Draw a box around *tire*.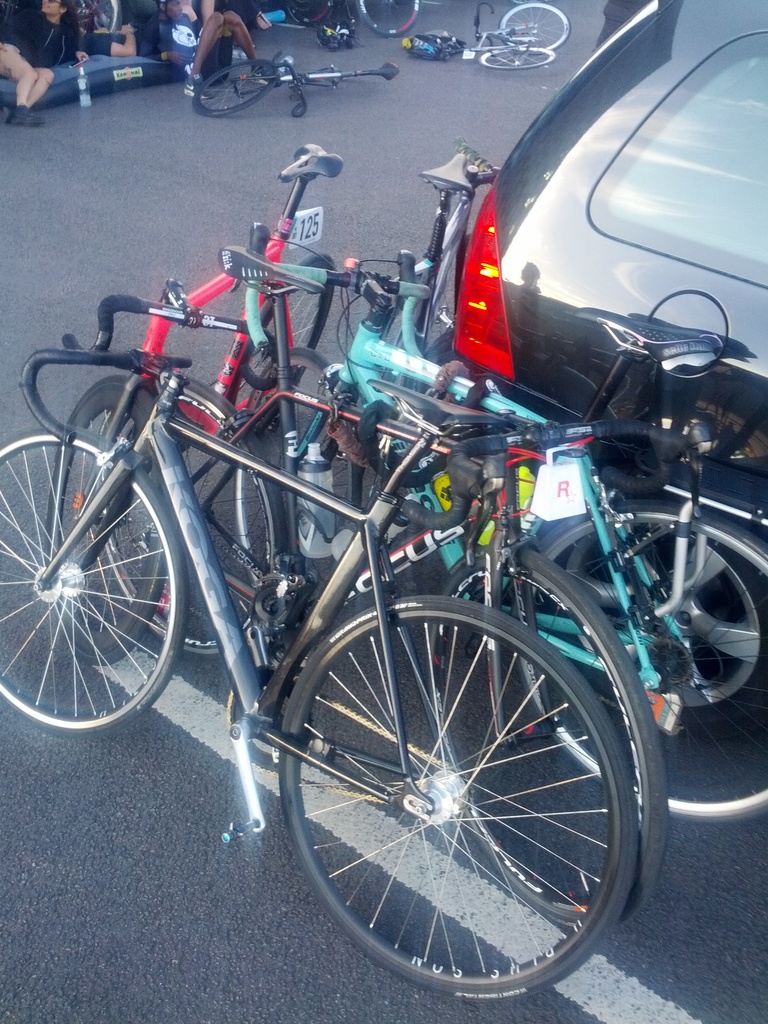
[left=0, top=429, right=186, bottom=730].
